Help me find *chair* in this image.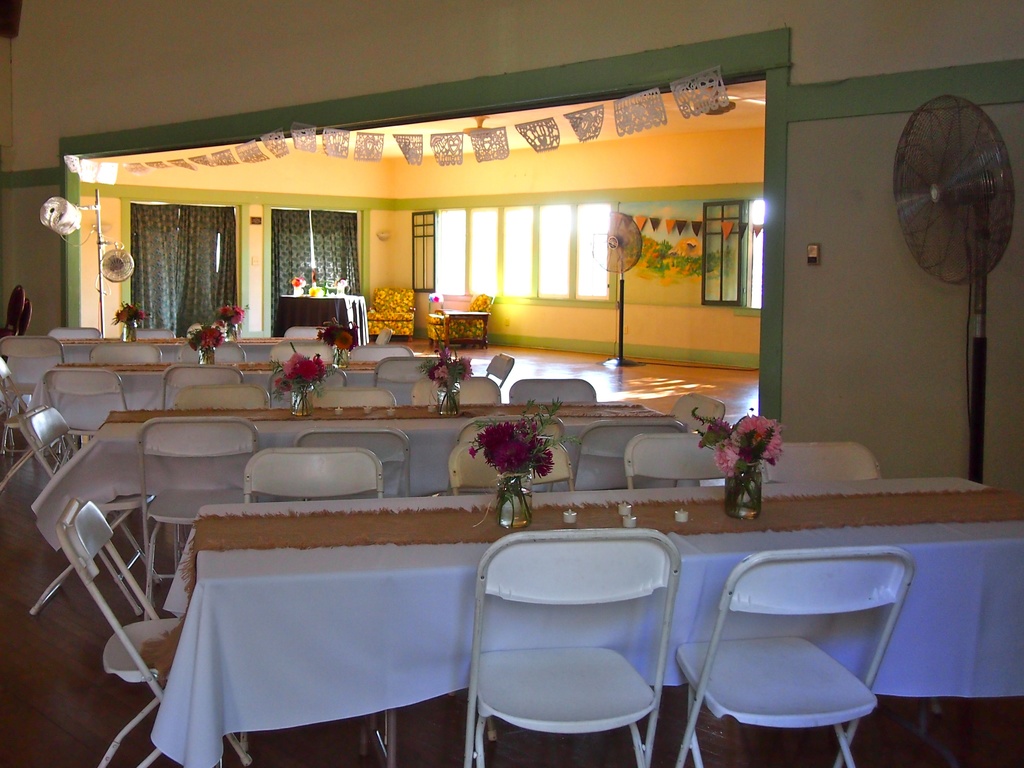
Found it: pyautogui.locateOnScreen(447, 435, 581, 740).
